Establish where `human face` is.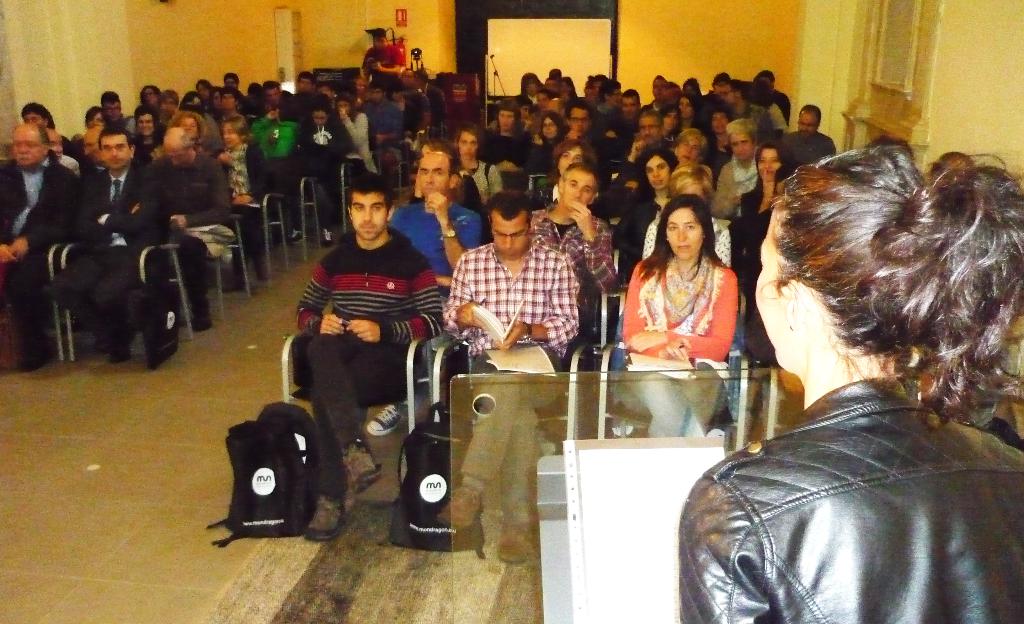
Established at x1=559 y1=170 x2=593 y2=213.
